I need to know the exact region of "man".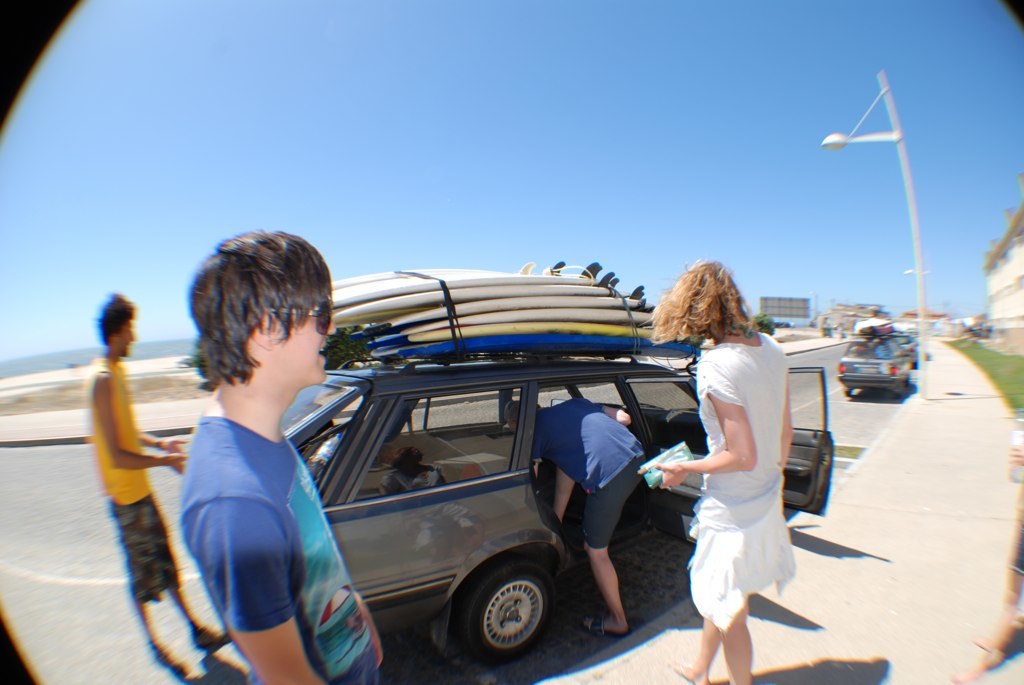
Region: [179,232,382,684].
